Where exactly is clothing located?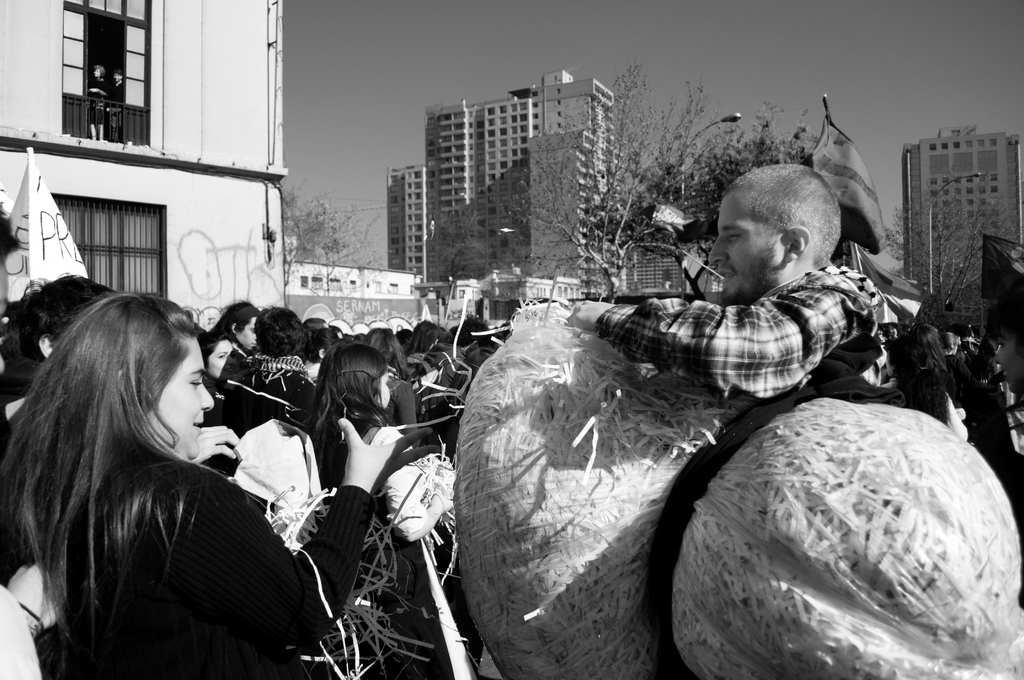
Its bounding box is [583, 266, 916, 403].
